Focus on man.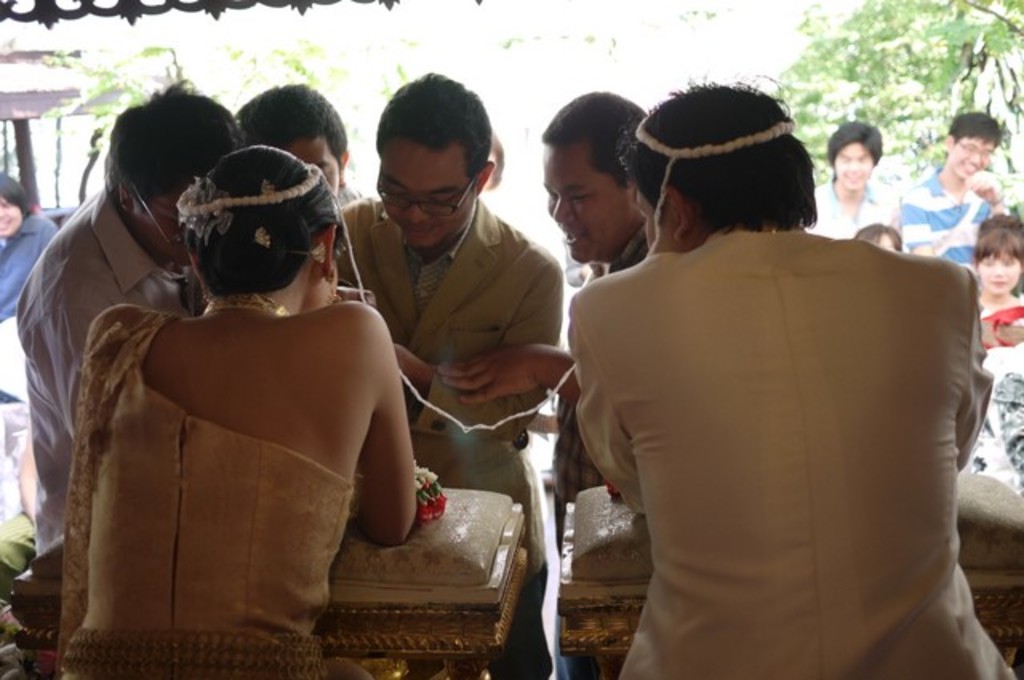
Focused at (x1=536, y1=91, x2=997, y2=667).
